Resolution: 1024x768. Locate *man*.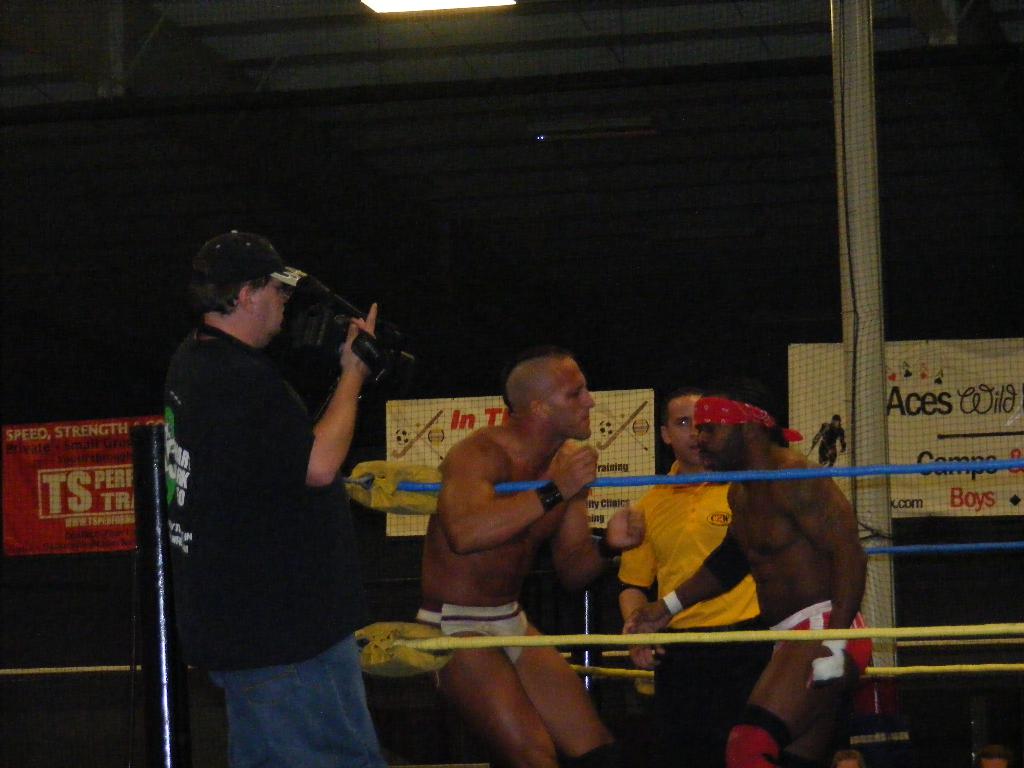
(625,374,872,767).
